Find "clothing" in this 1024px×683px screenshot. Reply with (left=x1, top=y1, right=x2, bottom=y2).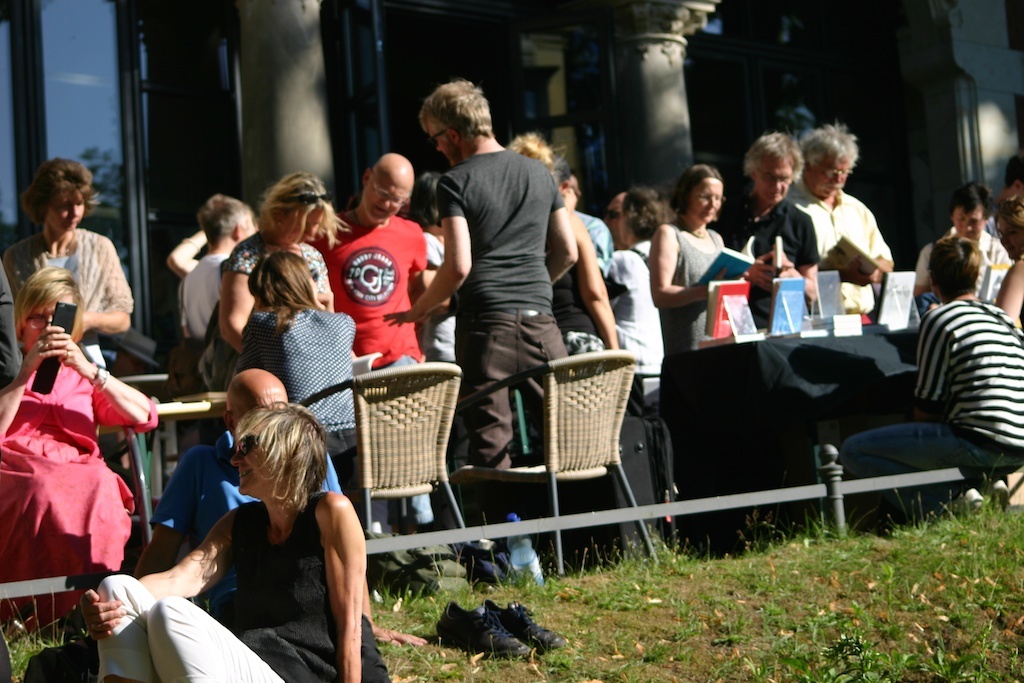
(left=92, top=493, right=395, bottom=682).
